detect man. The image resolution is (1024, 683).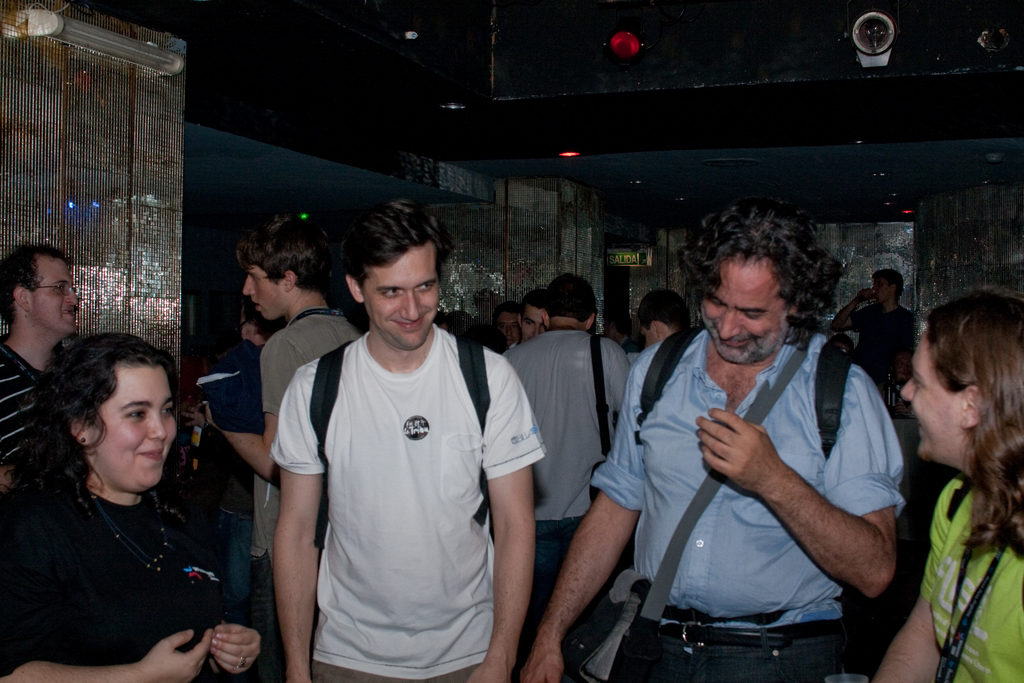
box=[176, 210, 360, 682].
